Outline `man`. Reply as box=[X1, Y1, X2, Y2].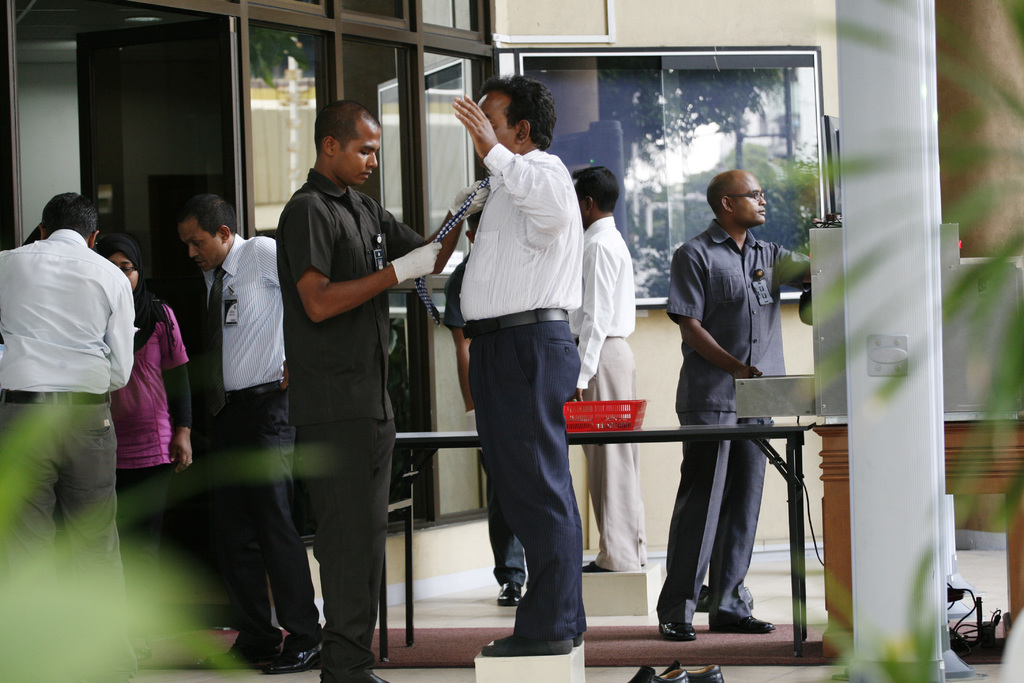
box=[173, 194, 320, 675].
